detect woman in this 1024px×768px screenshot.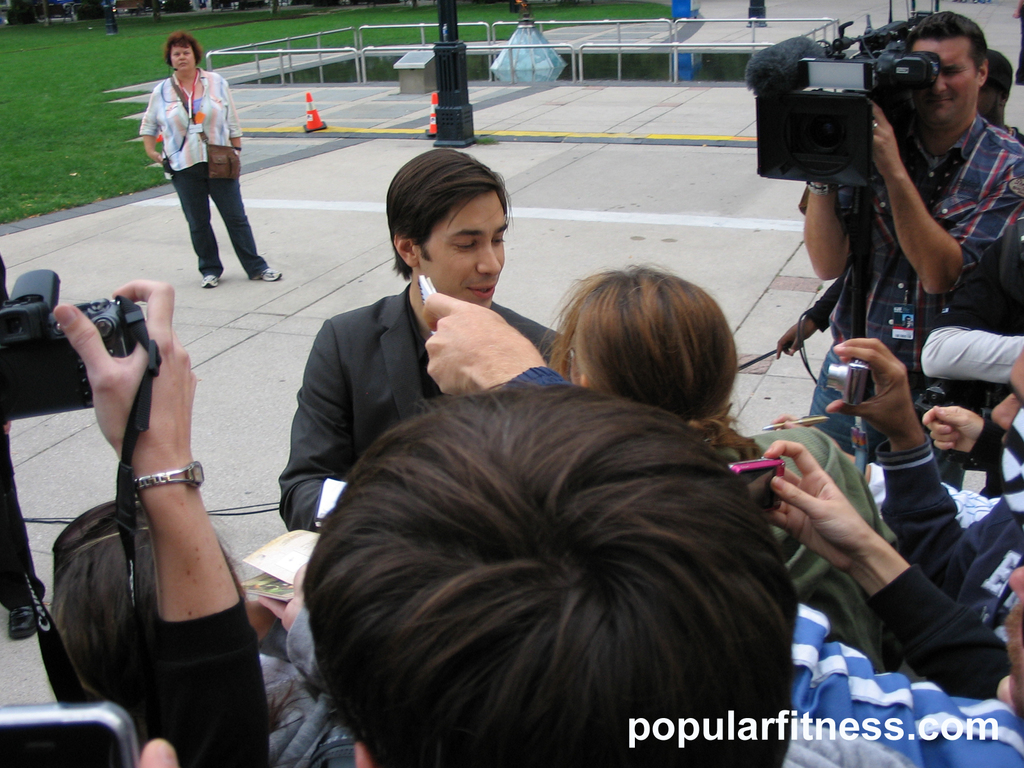
Detection: box(529, 257, 767, 478).
